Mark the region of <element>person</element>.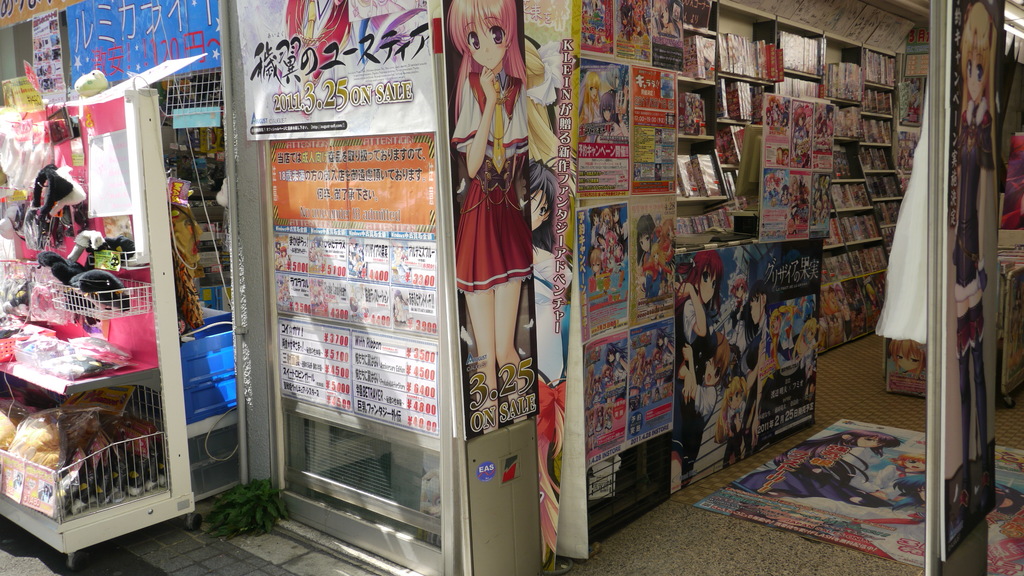
Region: {"left": 442, "top": 13, "right": 559, "bottom": 493}.
